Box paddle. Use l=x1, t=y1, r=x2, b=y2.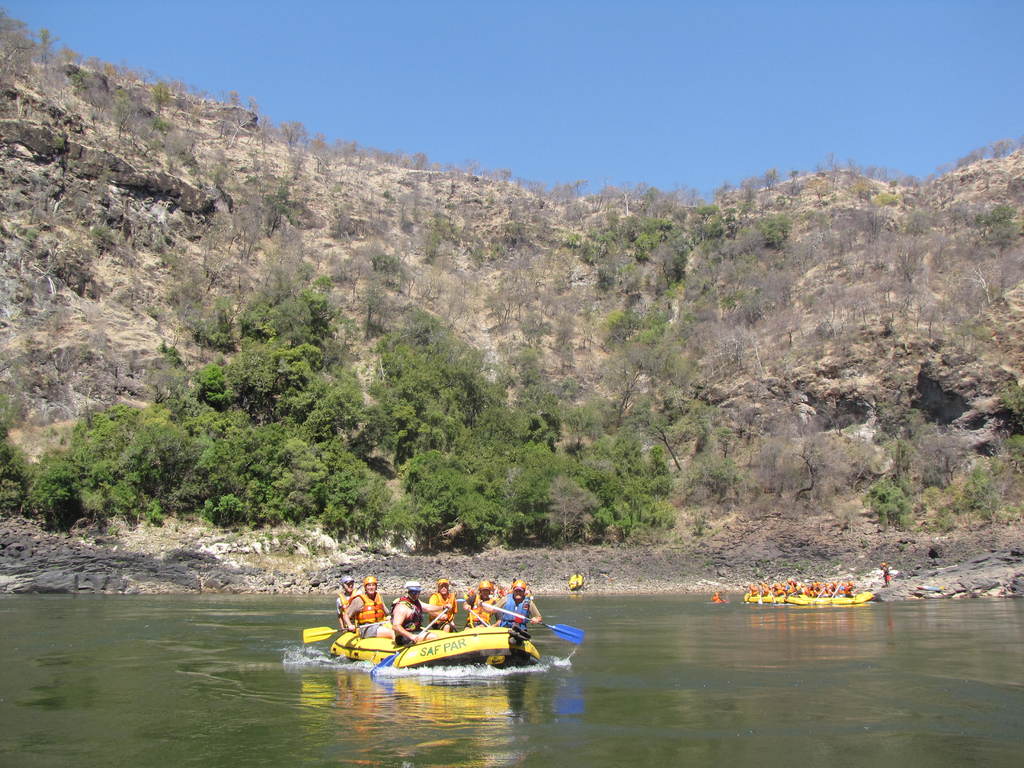
l=470, t=609, r=490, b=627.
